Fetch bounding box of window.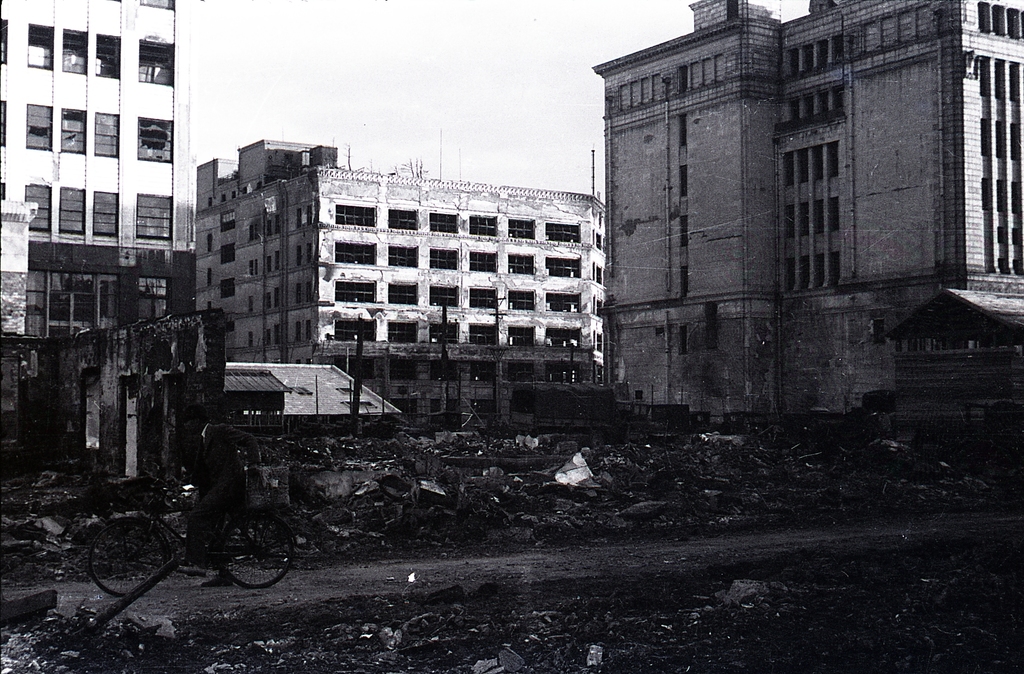
Bbox: x1=509, y1=248, x2=536, y2=278.
